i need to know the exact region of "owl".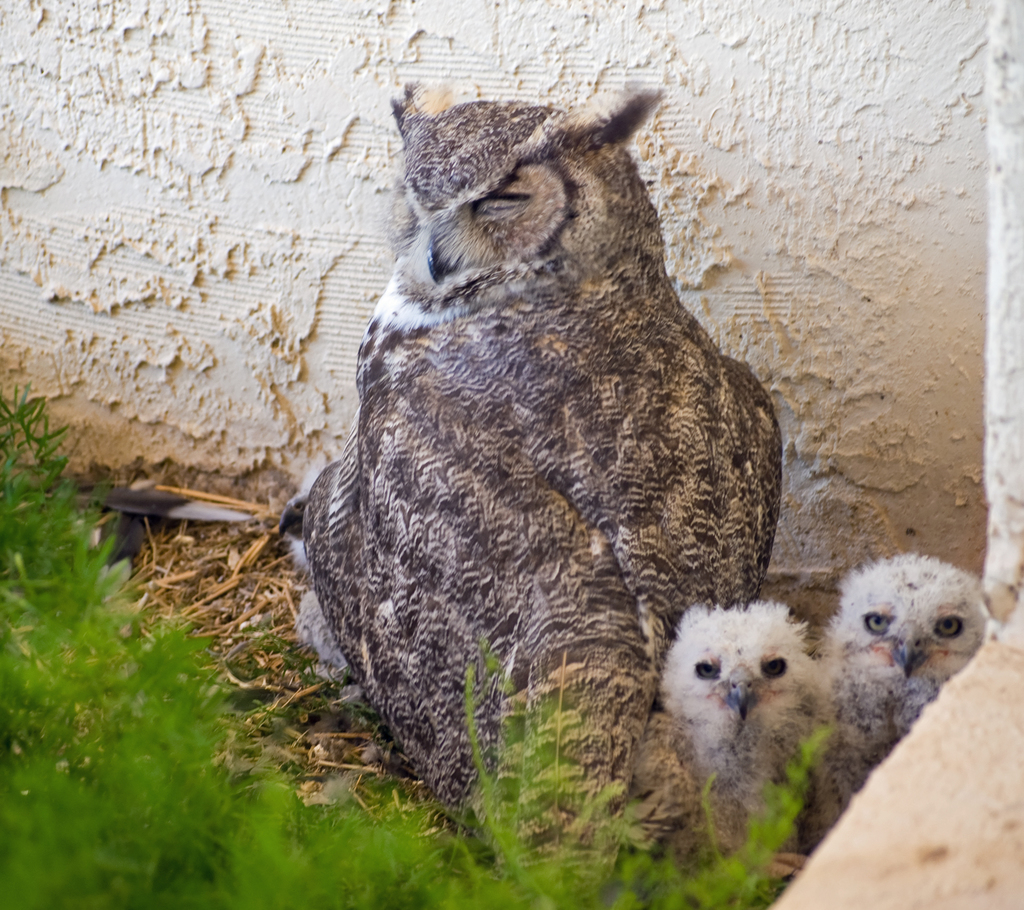
Region: left=300, top=82, right=788, bottom=878.
